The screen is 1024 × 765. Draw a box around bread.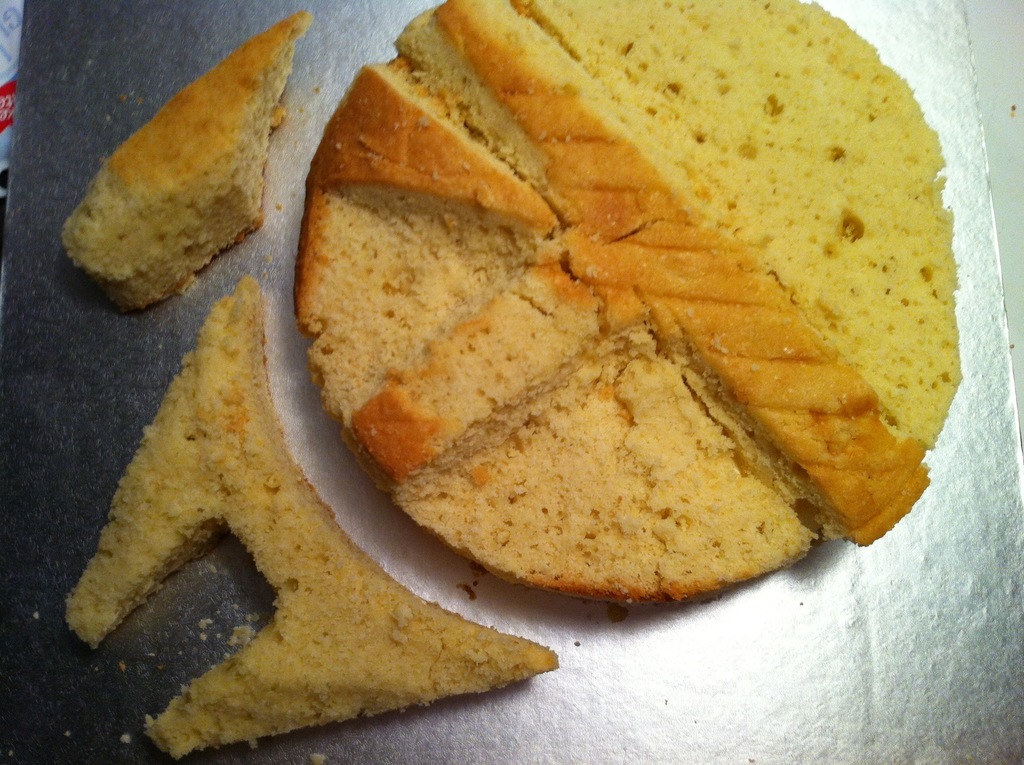
<bbox>283, 9, 944, 641</bbox>.
